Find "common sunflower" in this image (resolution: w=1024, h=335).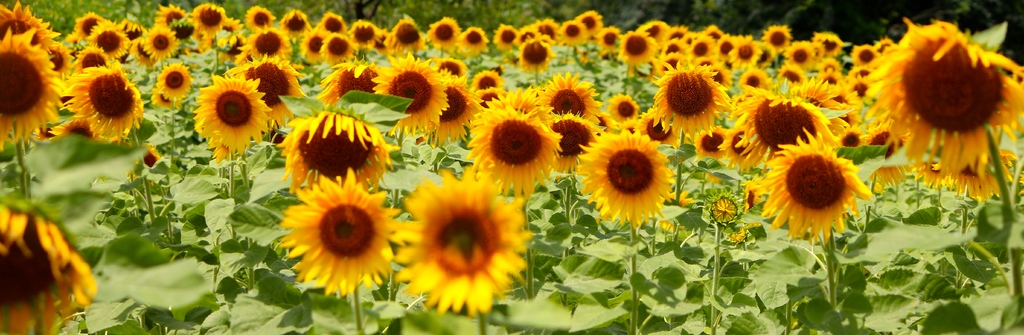
[x1=751, y1=92, x2=815, y2=155].
